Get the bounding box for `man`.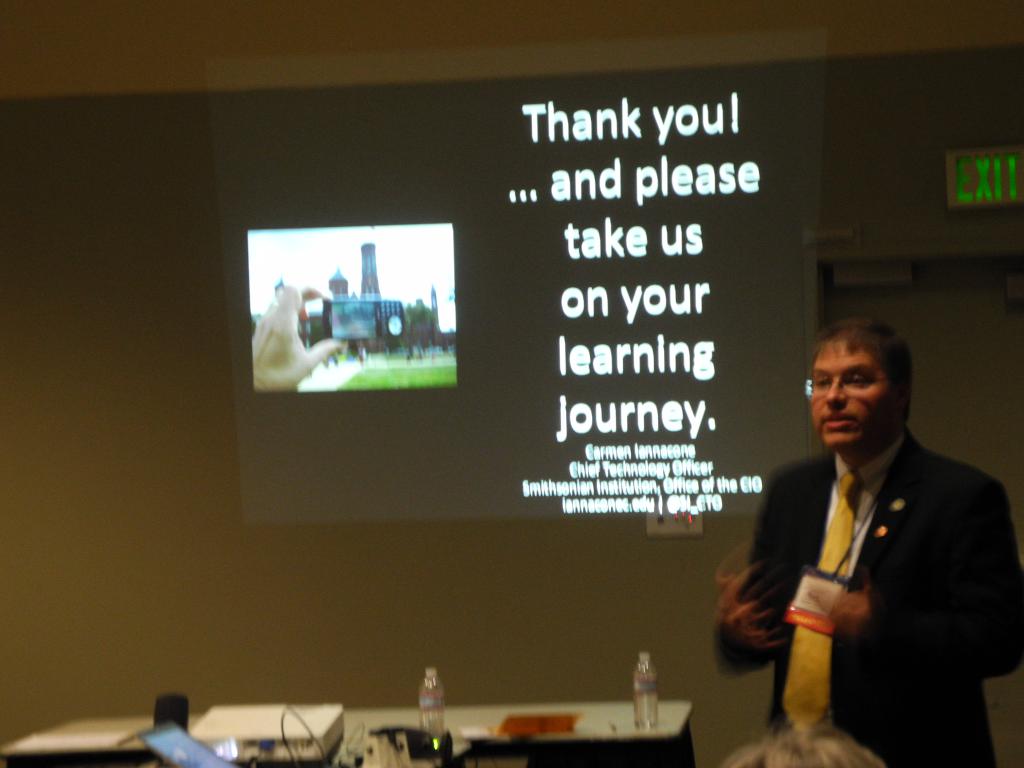
[x1=140, y1=696, x2=238, y2=767].
